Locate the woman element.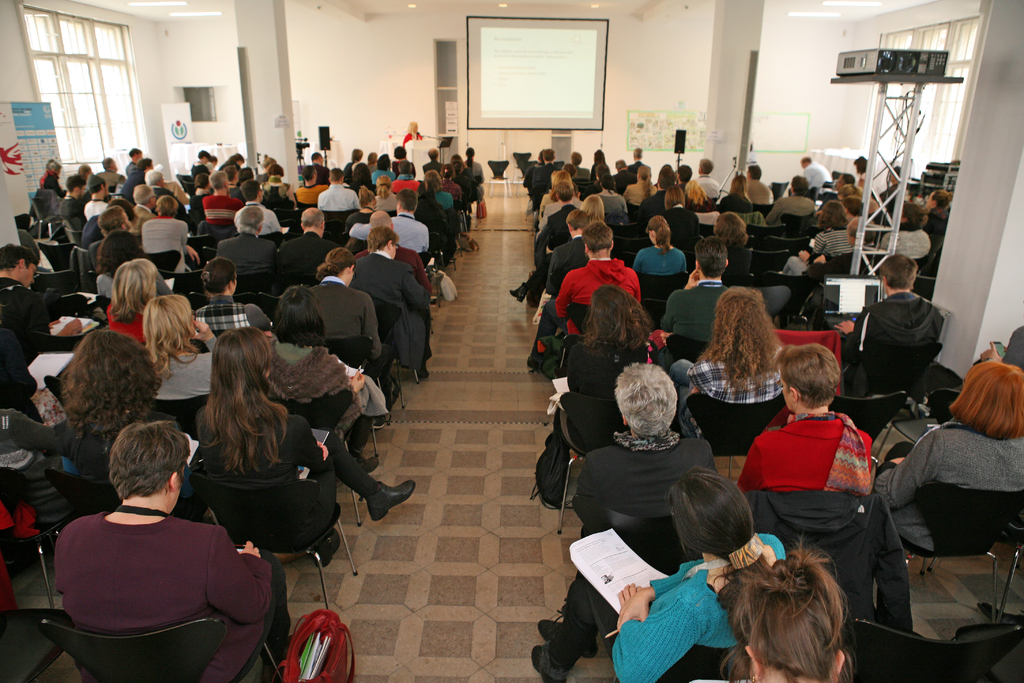
Element bbox: 508, 196, 609, 308.
